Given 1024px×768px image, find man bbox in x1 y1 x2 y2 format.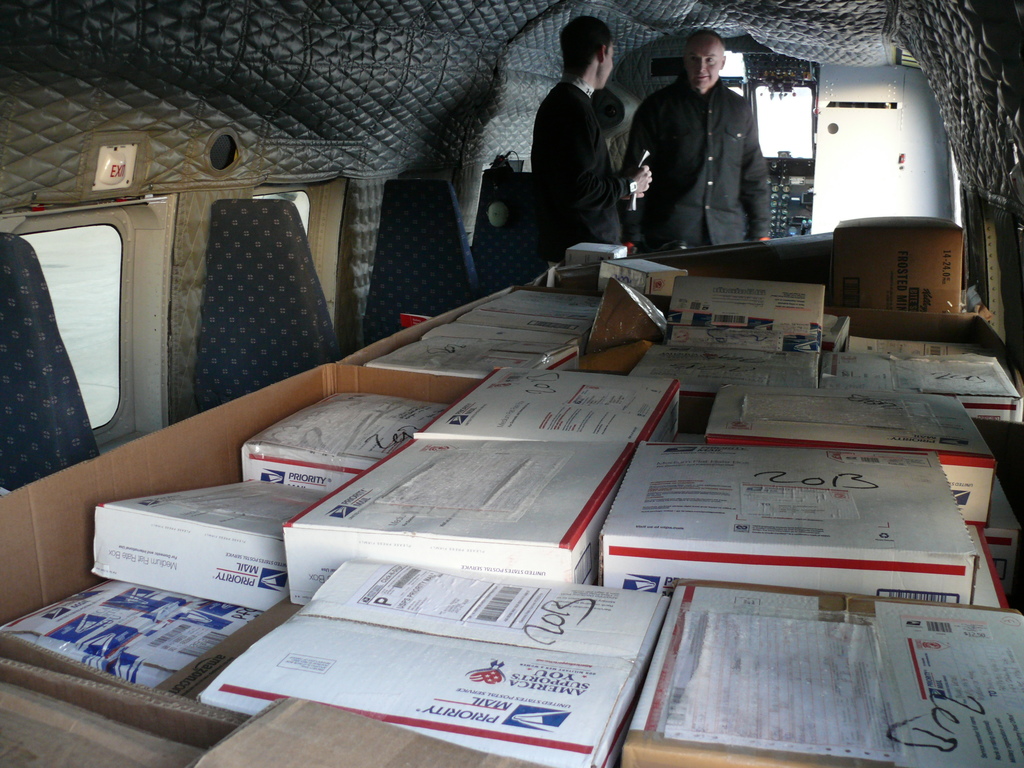
531 10 670 252.
